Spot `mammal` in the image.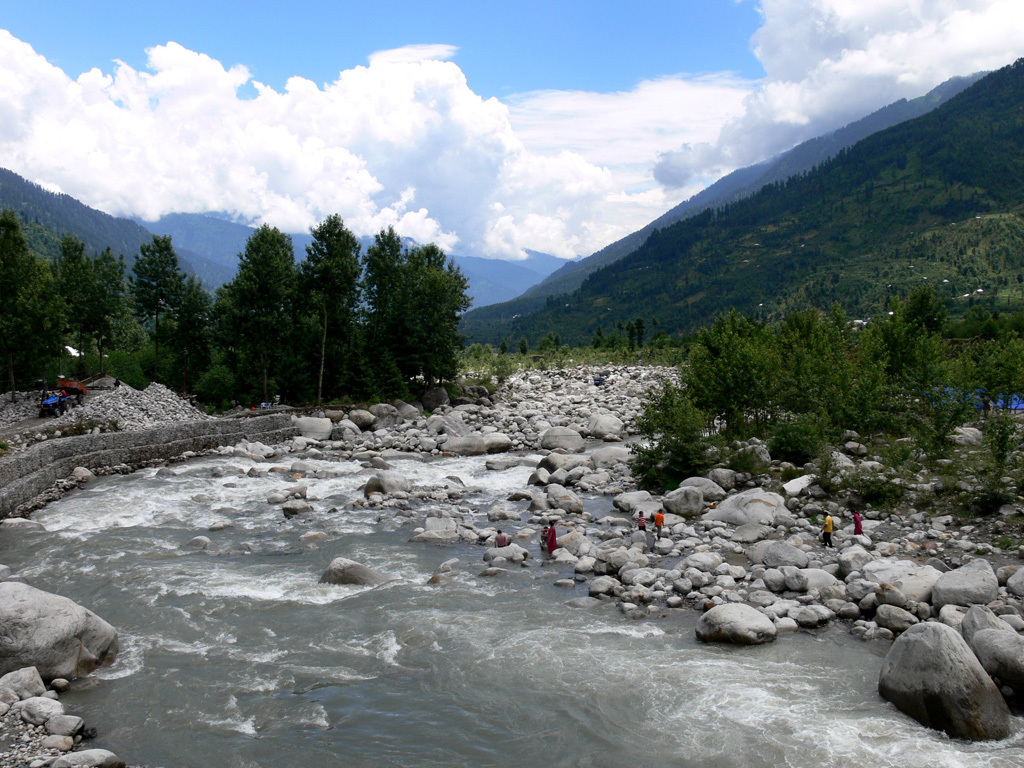
`mammal` found at left=539, top=526, right=547, bottom=544.
